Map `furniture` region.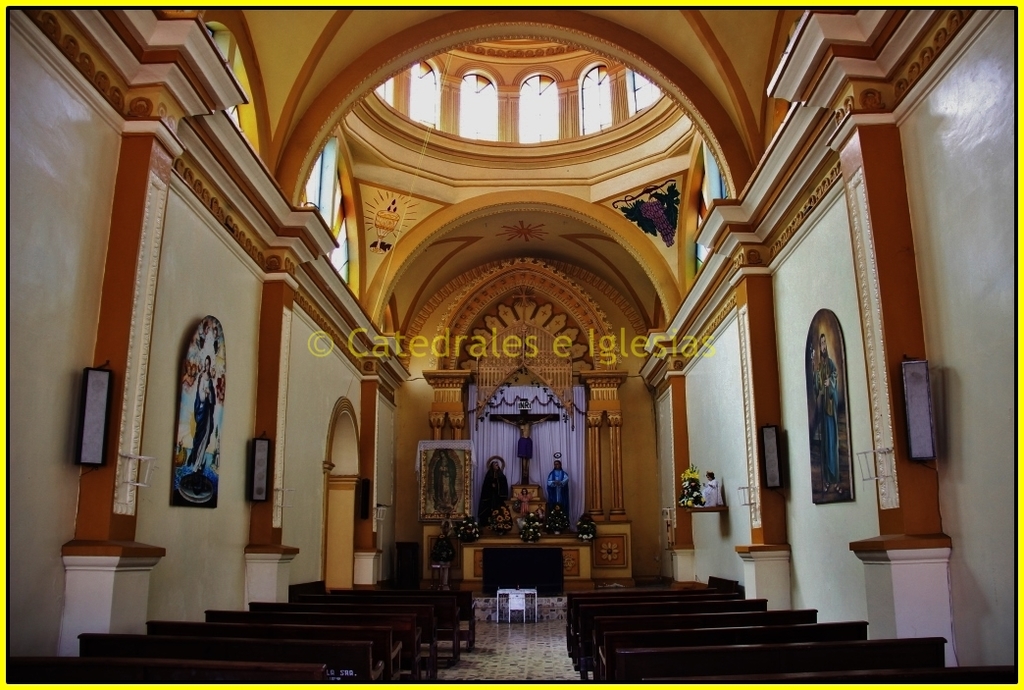
Mapped to <region>494, 589, 538, 624</region>.
